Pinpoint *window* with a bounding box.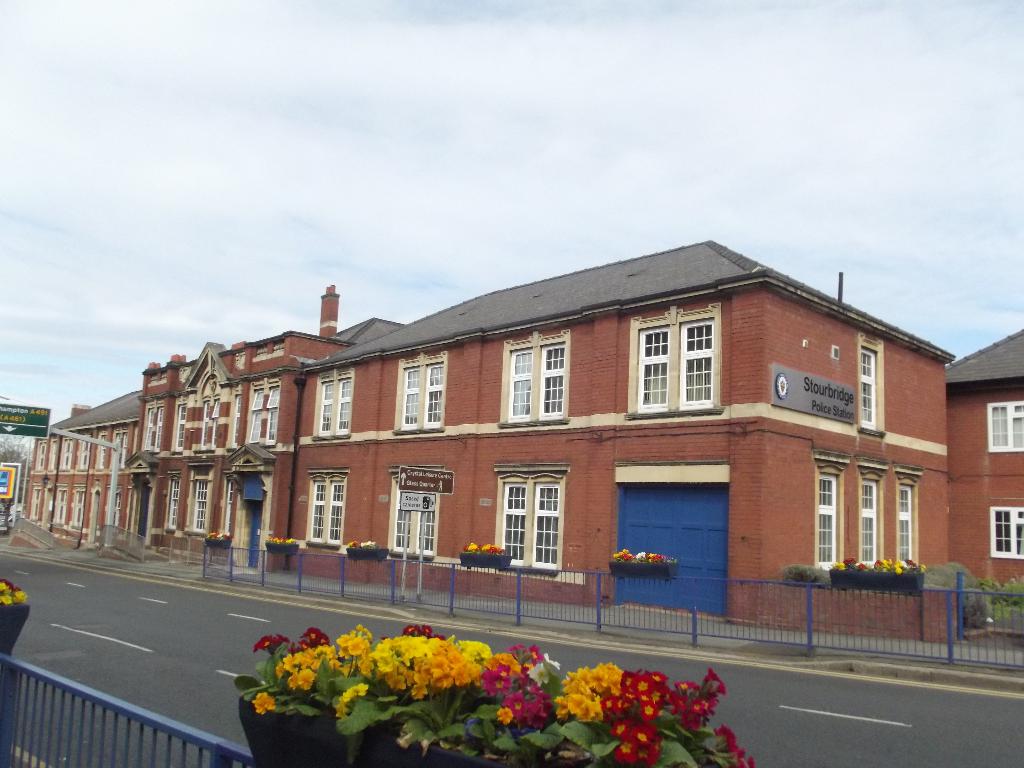
<region>57, 488, 69, 523</region>.
